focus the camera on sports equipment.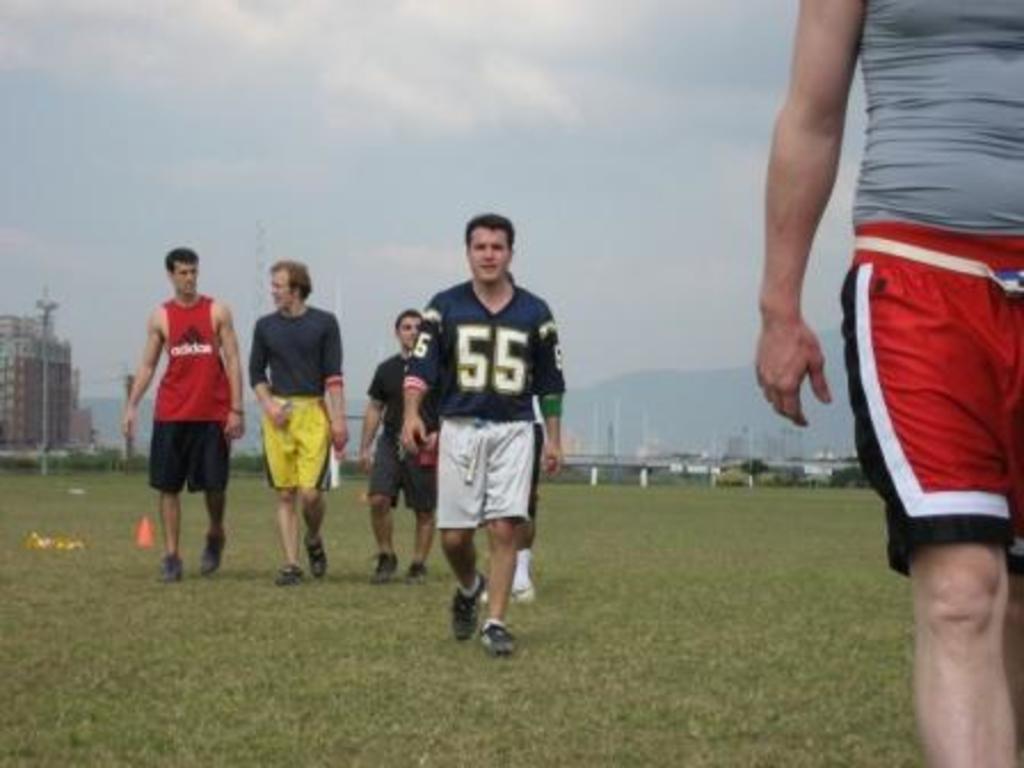
Focus region: [x1=473, y1=622, x2=521, y2=658].
